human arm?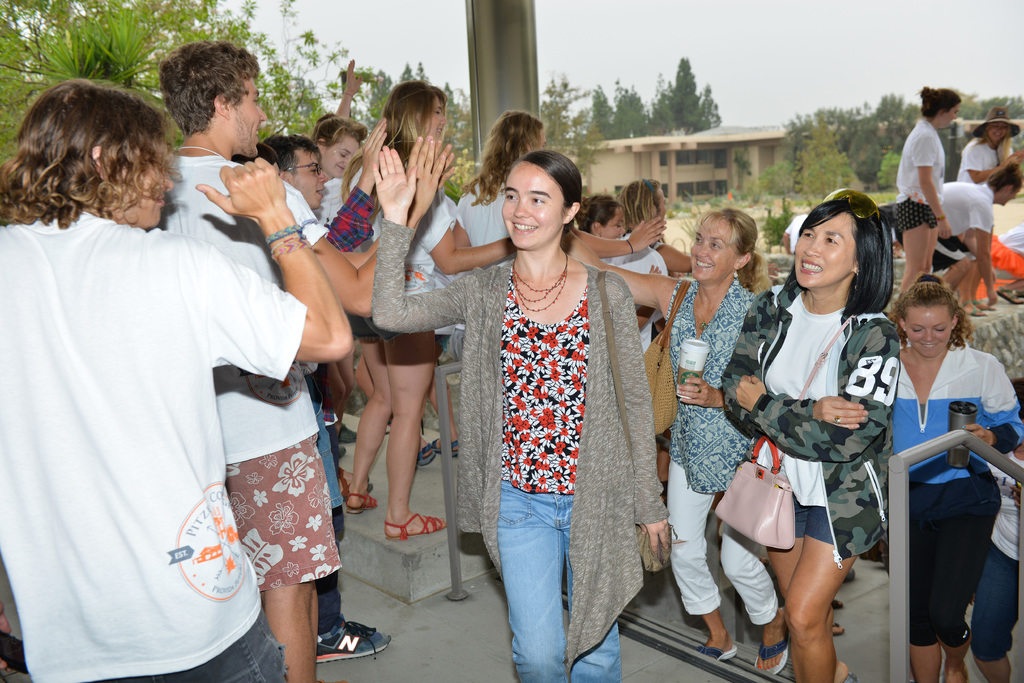
725 324 900 463
